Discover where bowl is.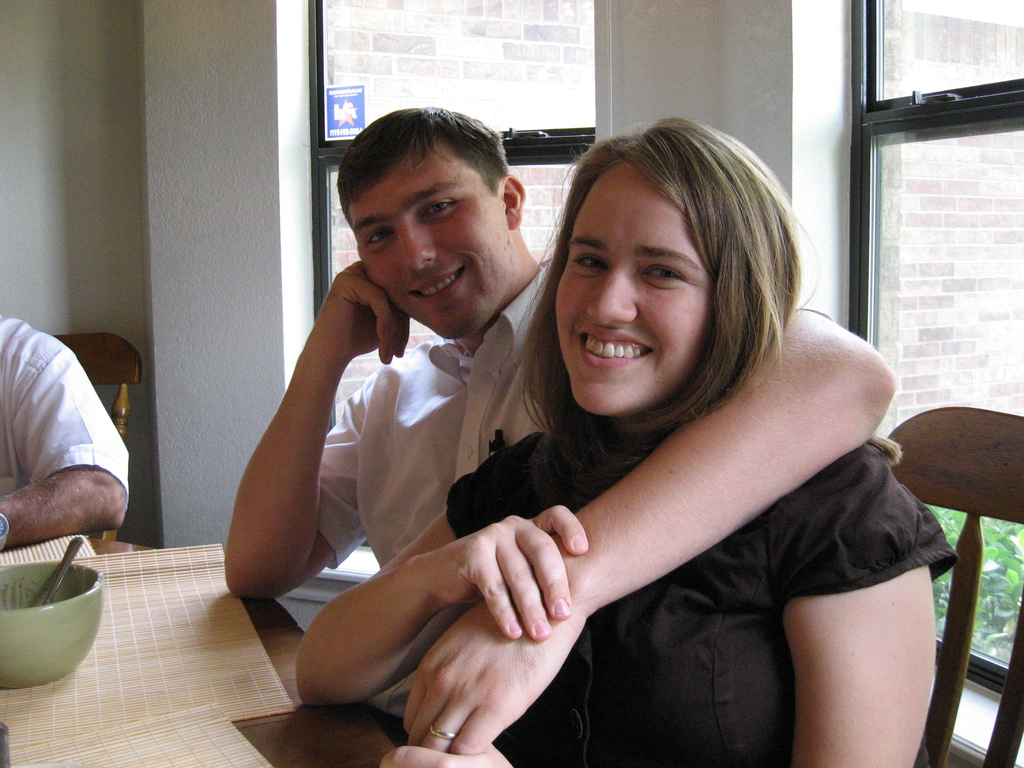
Discovered at (left=1, top=556, right=94, bottom=684).
